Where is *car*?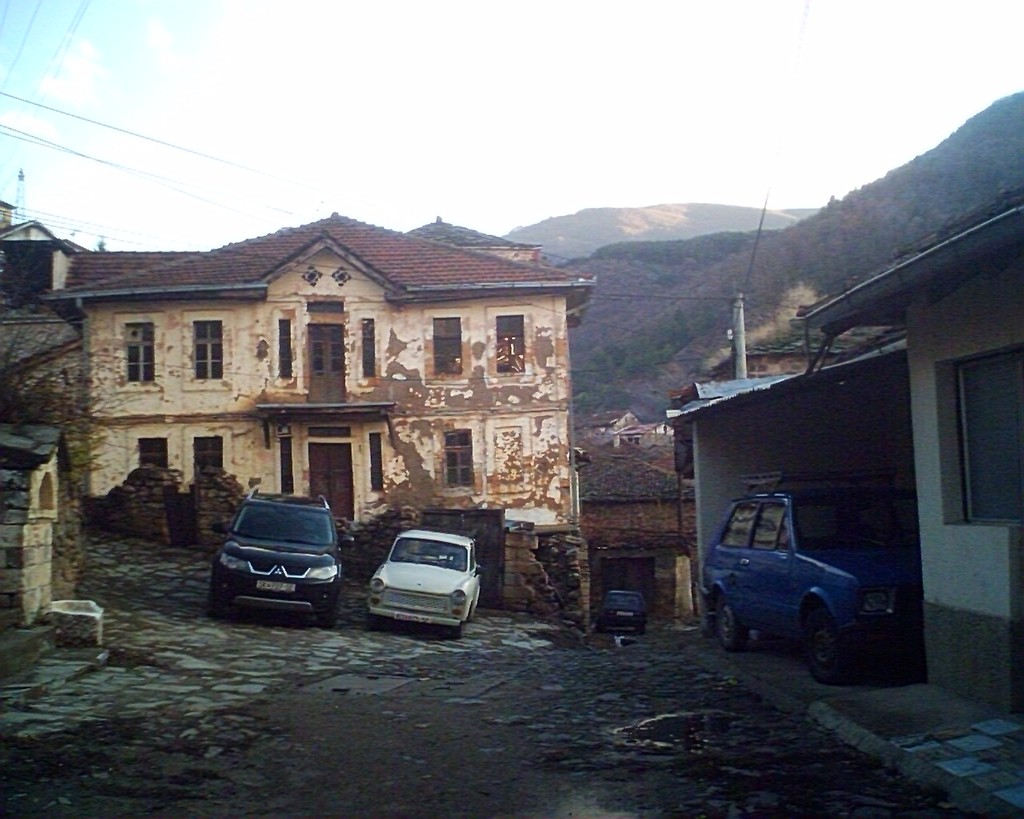
region(702, 469, 925, 685).
